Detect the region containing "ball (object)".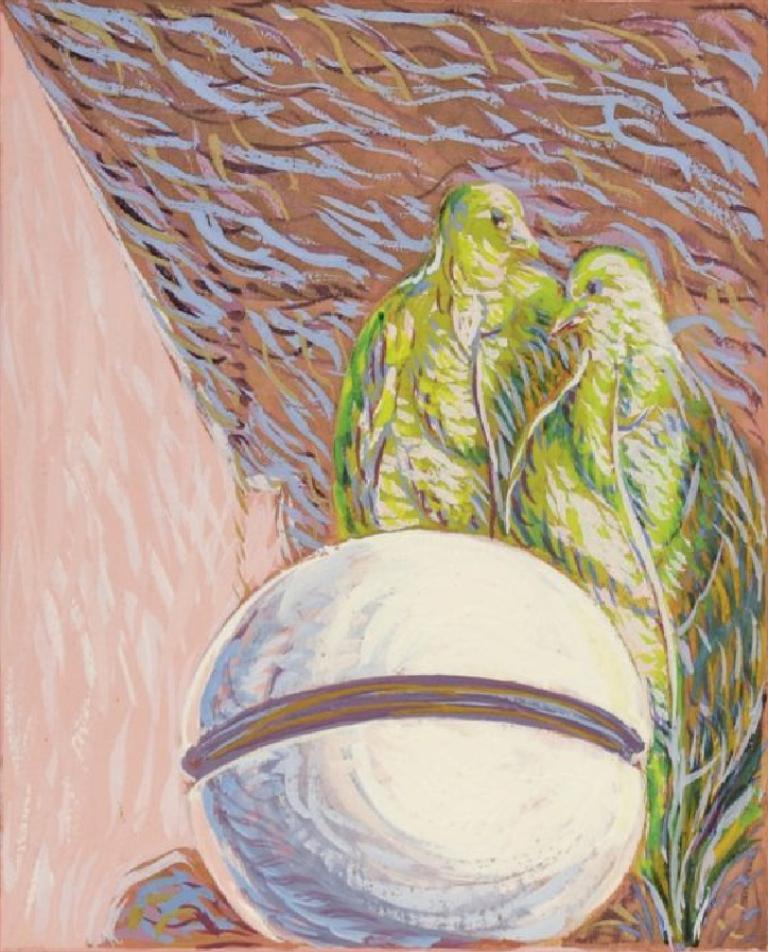
<box>181,524,647,951</box>.
